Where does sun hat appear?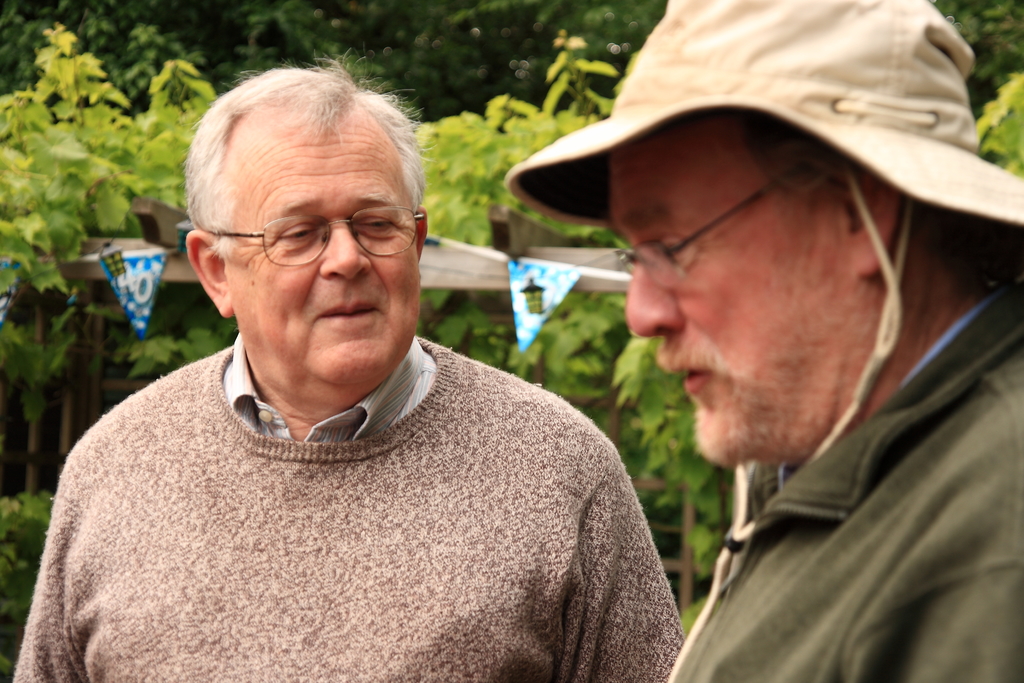
Appears at (499,0,1023,682).
